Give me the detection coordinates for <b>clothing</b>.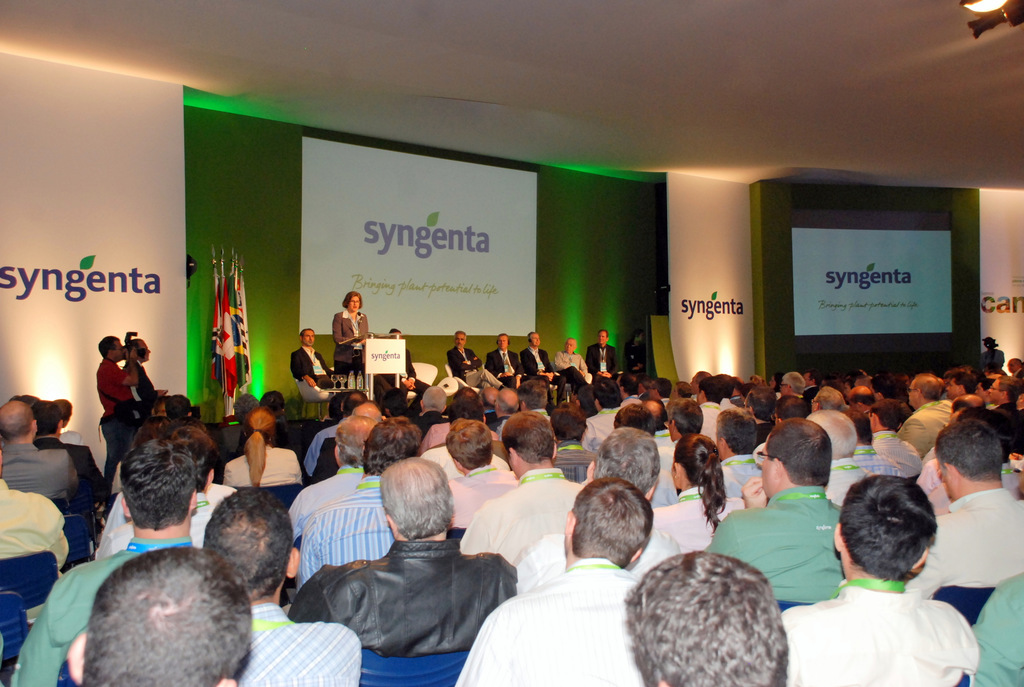
bbox=(289, 349, 349, 411).
